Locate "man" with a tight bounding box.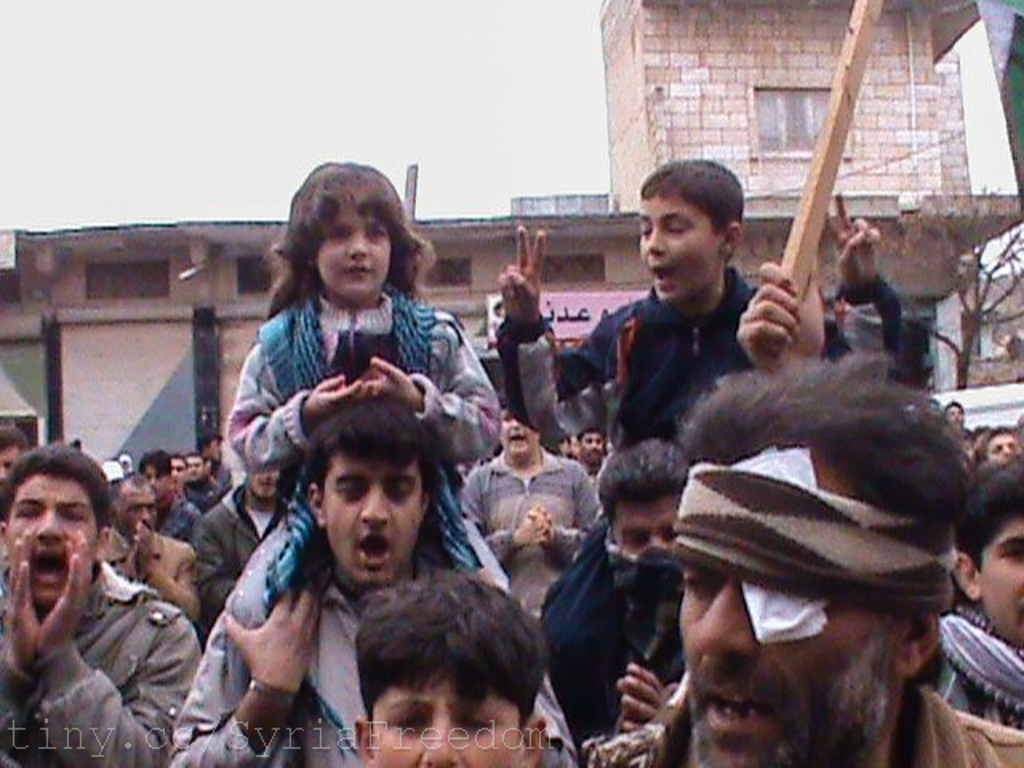
crop(574, 426, 608, 512).
